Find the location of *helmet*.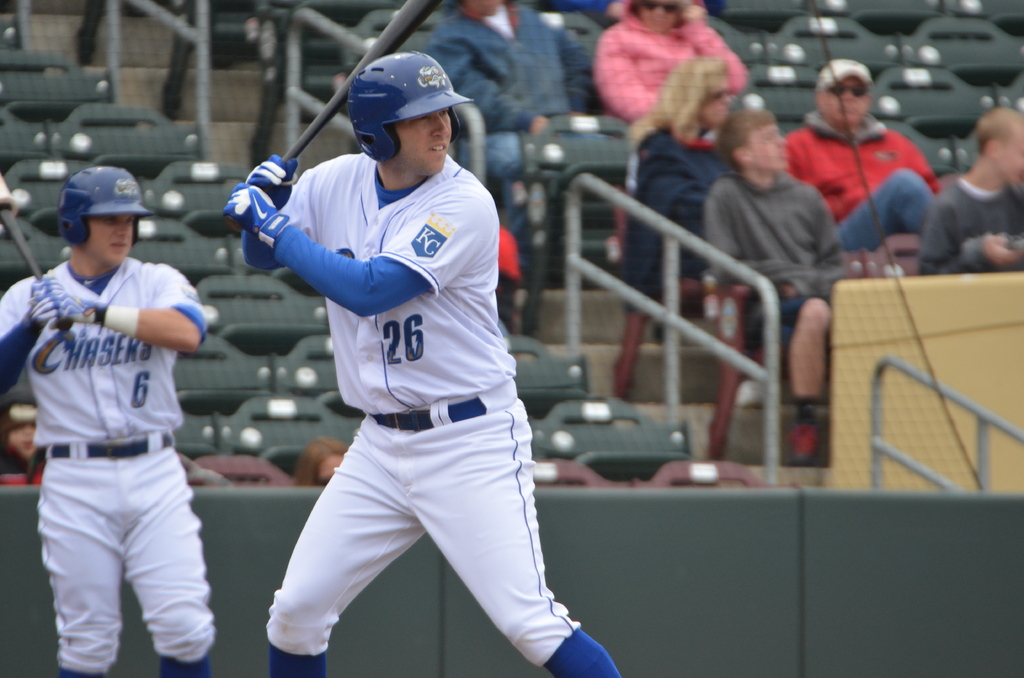
Location: [61,166,152,248].
